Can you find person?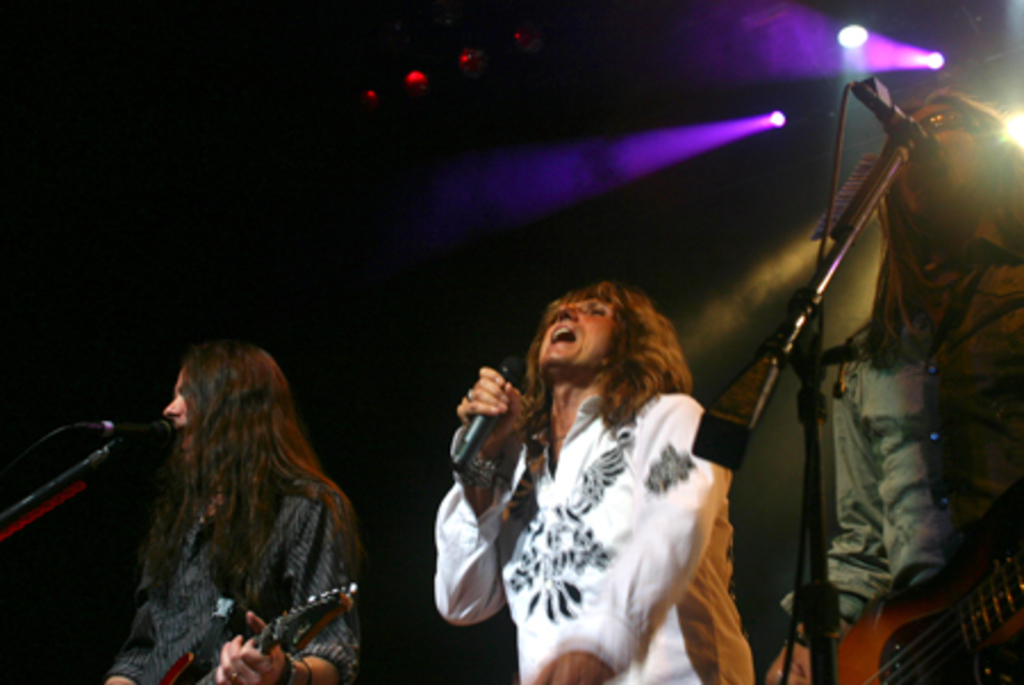
Yes, bounding box: (781, 82, 1022, 683).
